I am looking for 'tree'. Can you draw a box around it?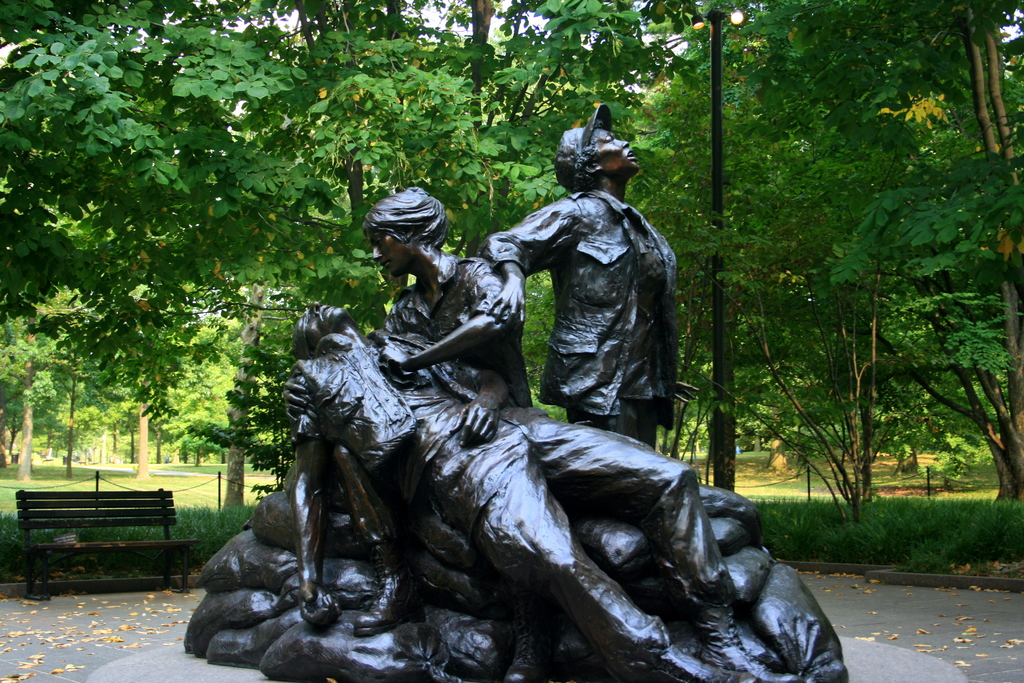
Sure, the bounding box is {"left": 619, "top": 0, "right": 890, "bottom": 501}.
